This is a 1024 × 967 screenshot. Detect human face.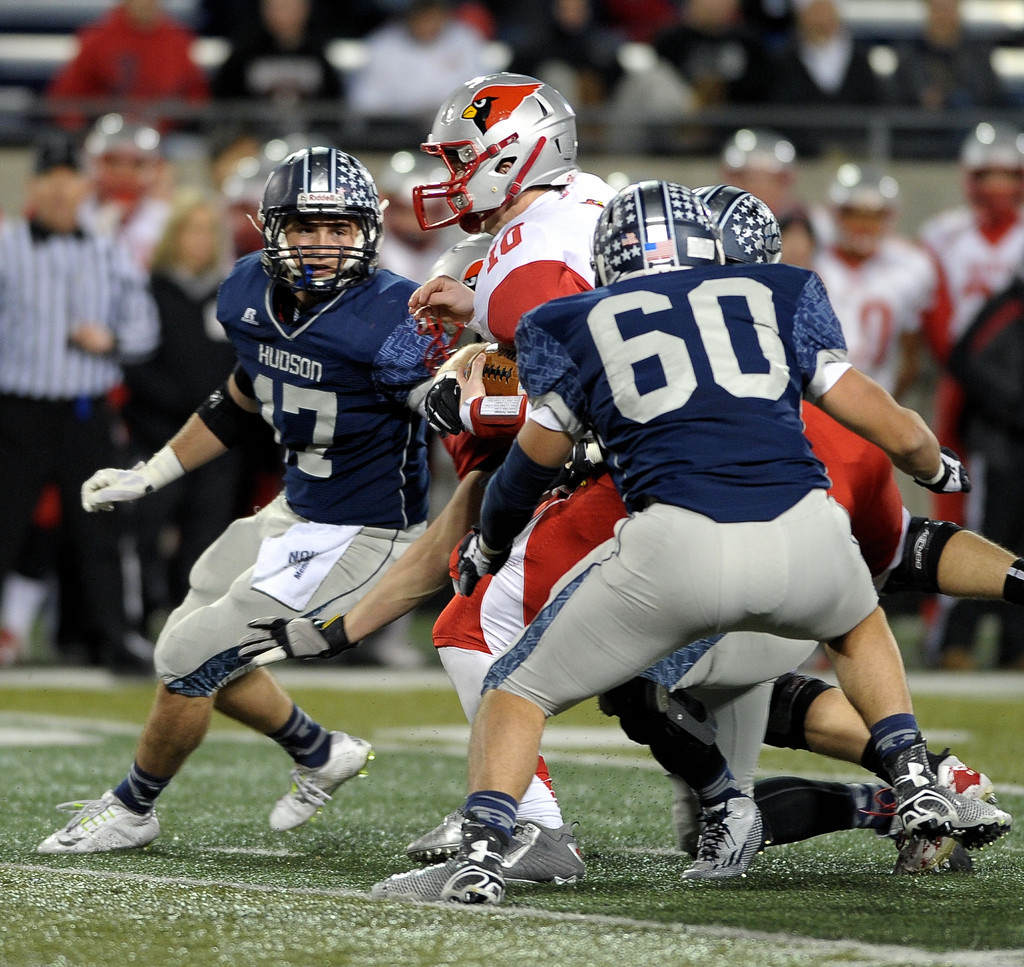
31 167 81 227.
